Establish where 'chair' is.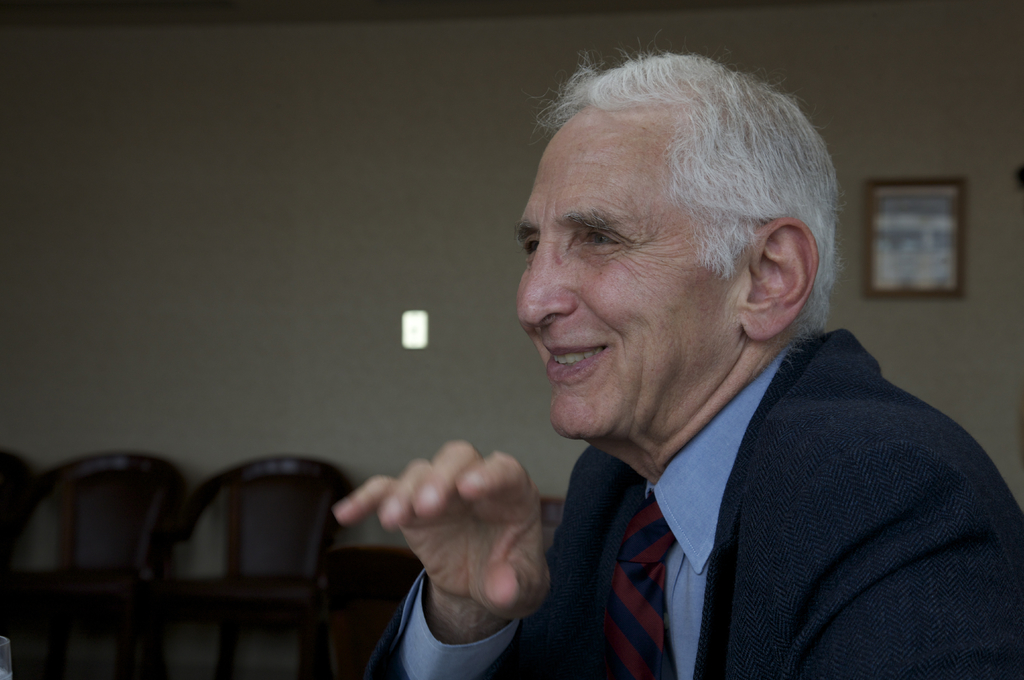
Established at l=31, t=448, r=198, b=679.
